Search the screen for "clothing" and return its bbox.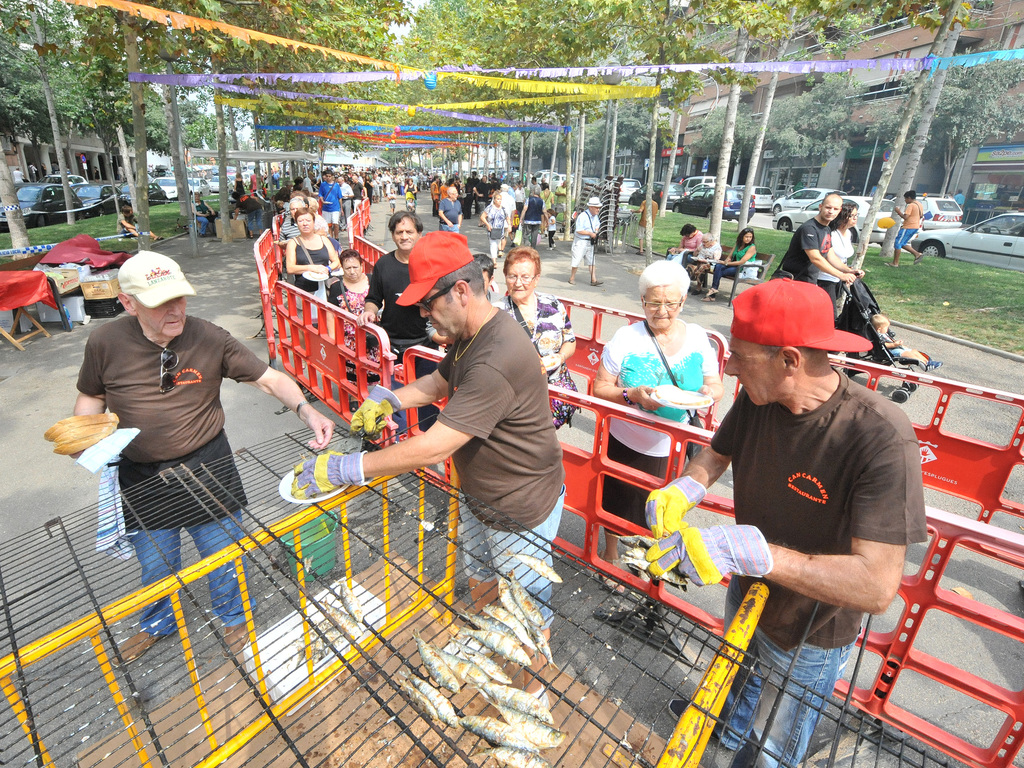
Found: [707, 367, 929, 767].
